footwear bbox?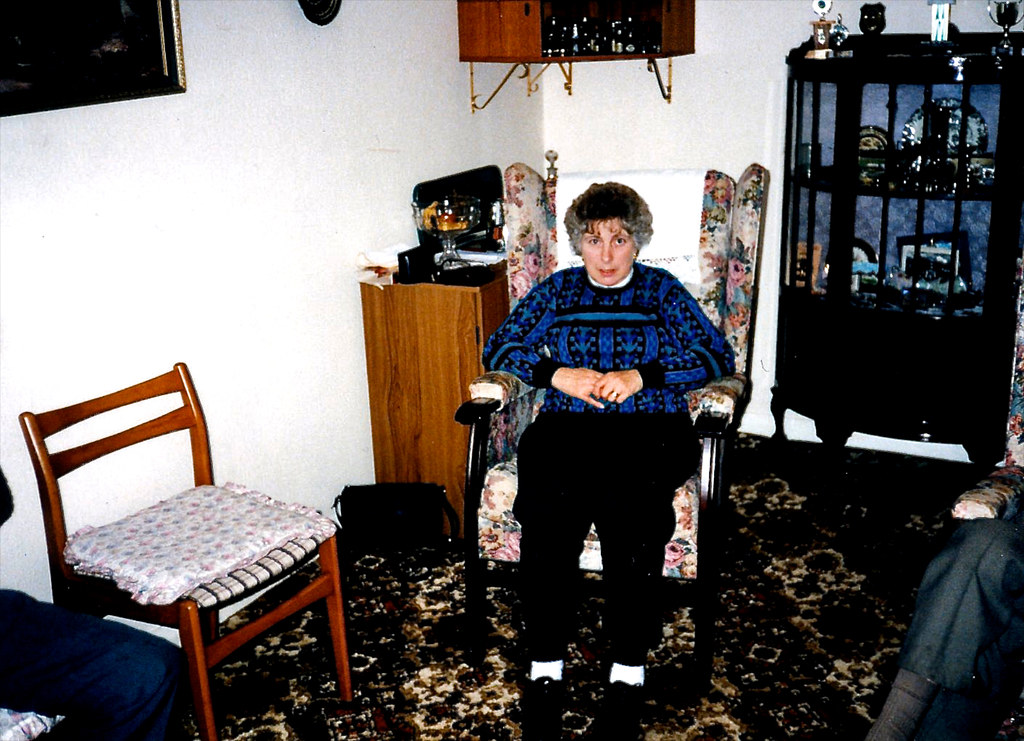
locate(515, 671, 569, 740)
